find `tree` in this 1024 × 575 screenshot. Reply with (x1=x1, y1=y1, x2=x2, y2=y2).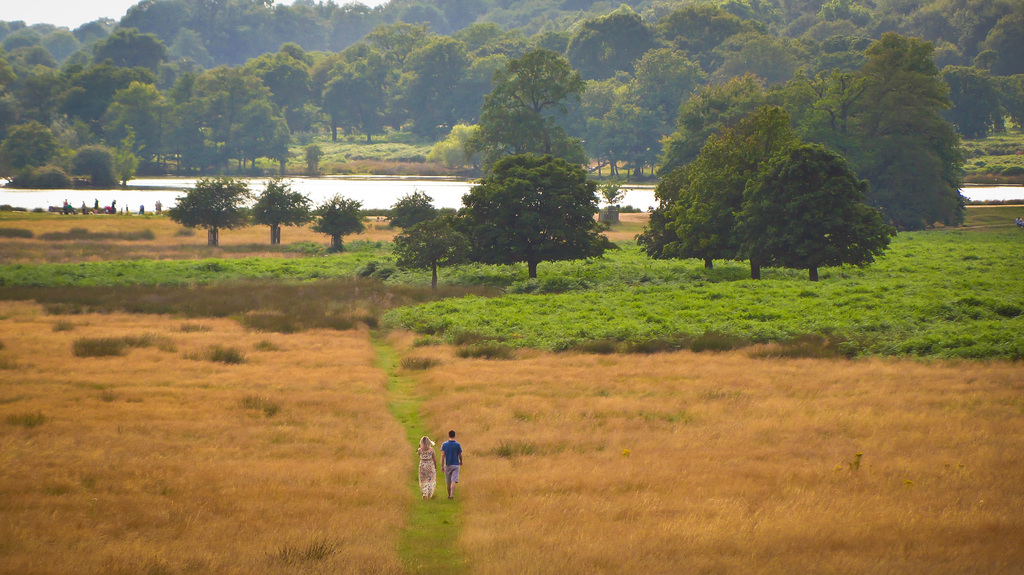
(x1=696, y1=104, x2=801, y2=285).
